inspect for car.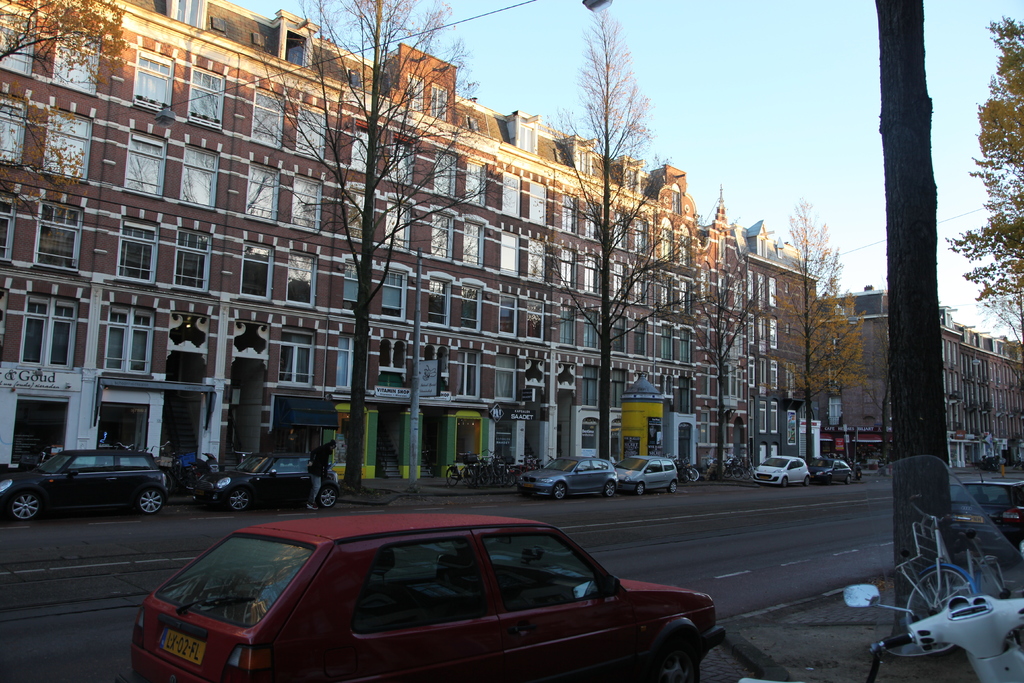
Inspection: 950,470,1023,565.
